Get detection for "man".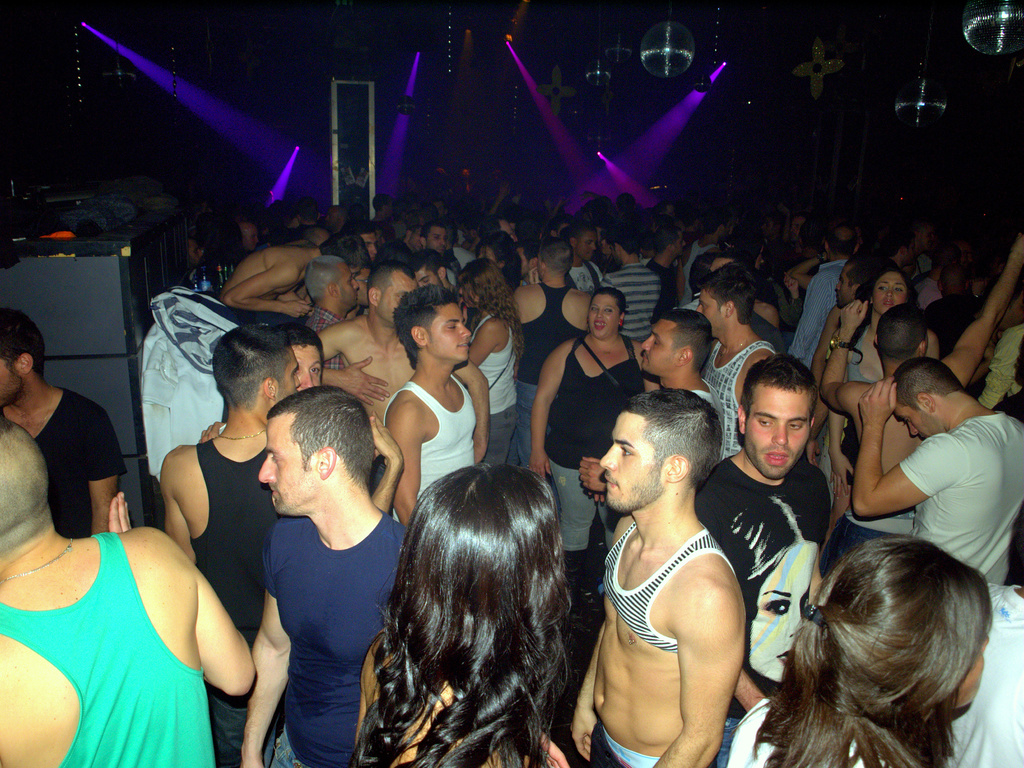
Detection: 382, 282, 479, 527.
